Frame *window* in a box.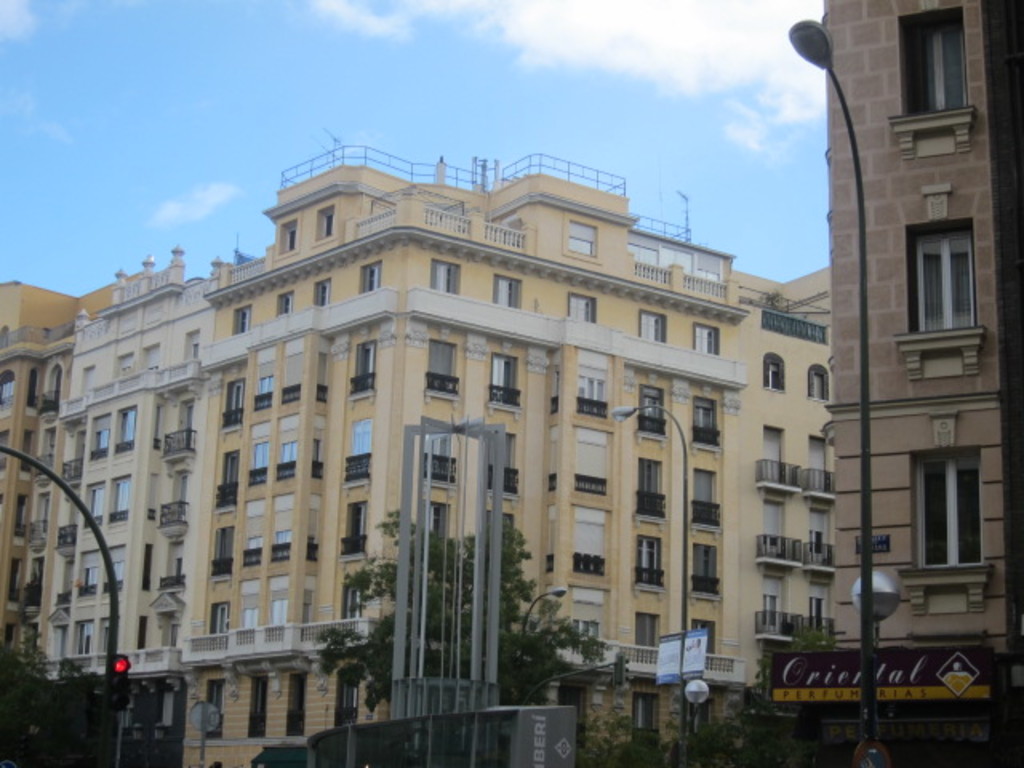
detection(250, 437, 269, 482).
